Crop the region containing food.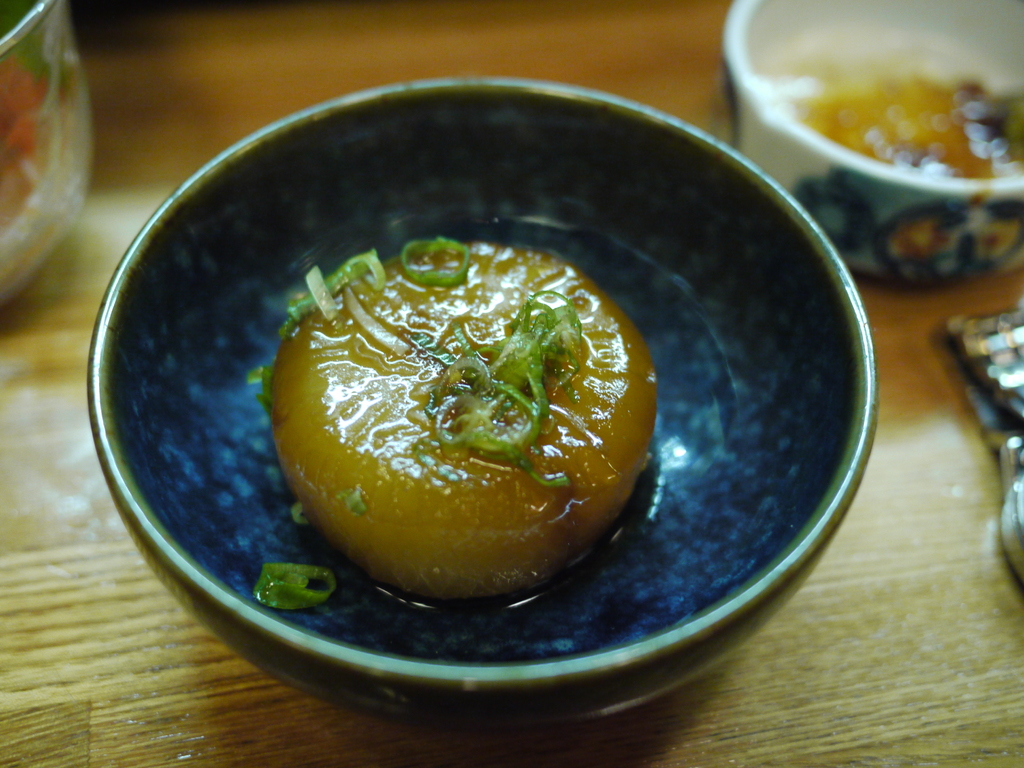
Crop region: [x1=0, y1=0, x2=83, y2=296].
